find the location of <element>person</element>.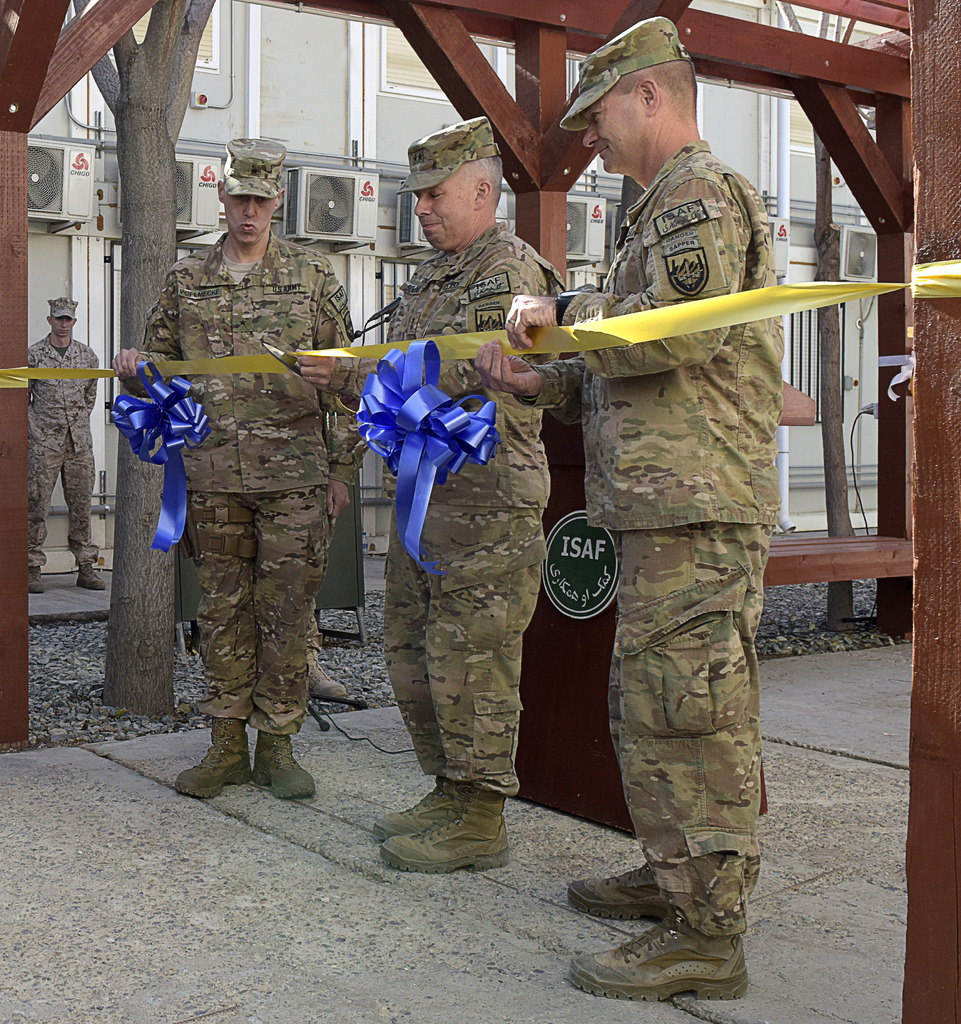
Location: 23:299:104:591.
